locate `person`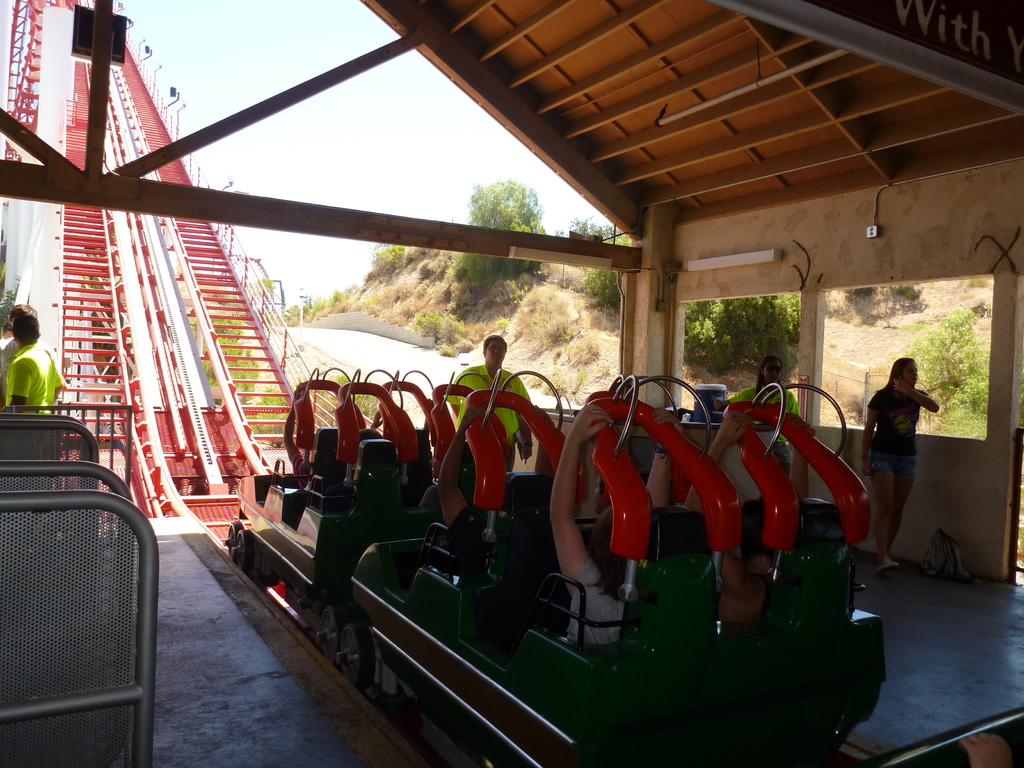
<box>1,306,42,404</box>
